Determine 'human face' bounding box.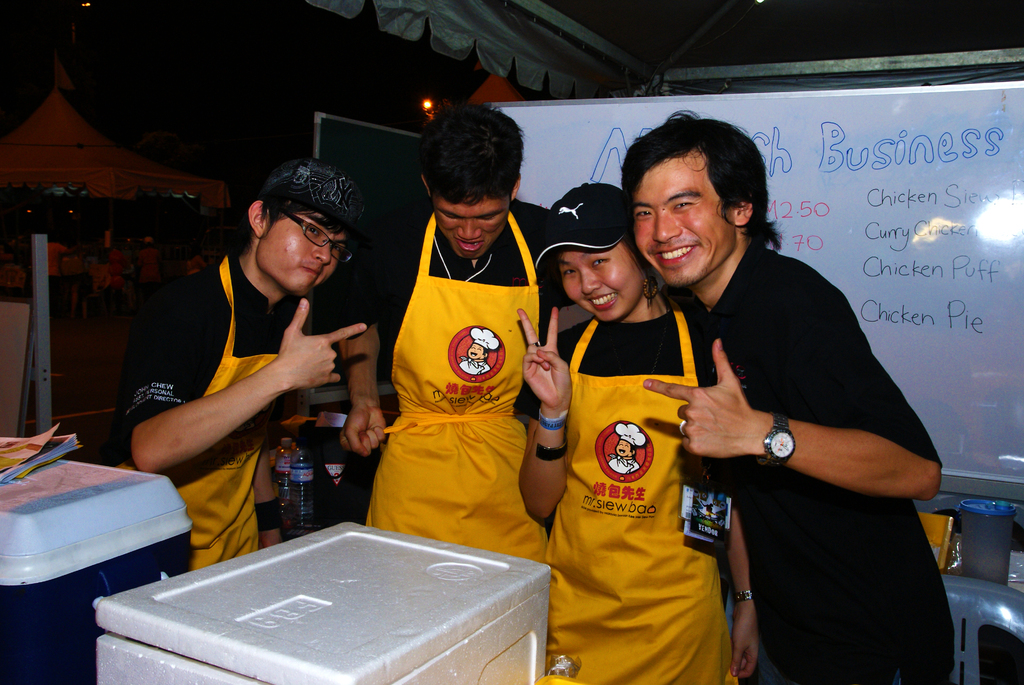
Determined: <region>635, 166, 734, 283</region>.
